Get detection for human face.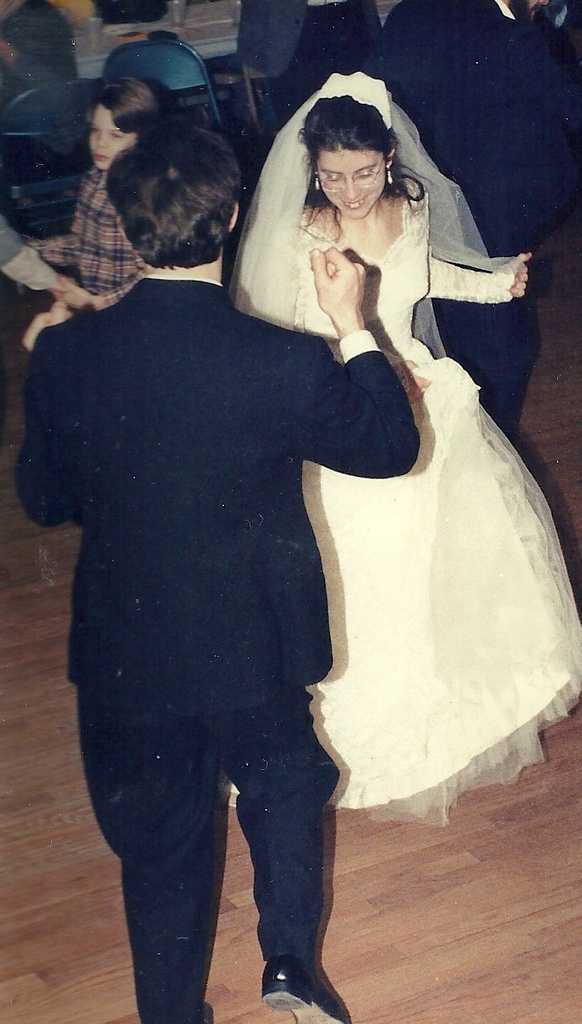
Detection: {"left": 85, "top": 91, "right": 139, "bottom": 163}.
